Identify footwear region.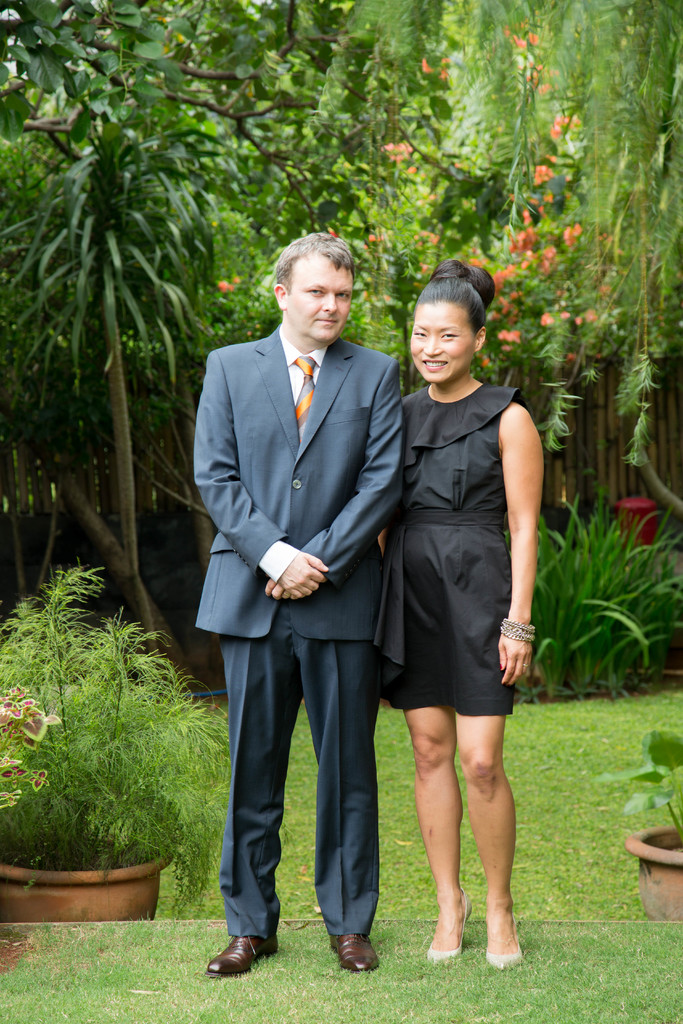
Region: (left=206, top=930, right=279, bottom=972).
